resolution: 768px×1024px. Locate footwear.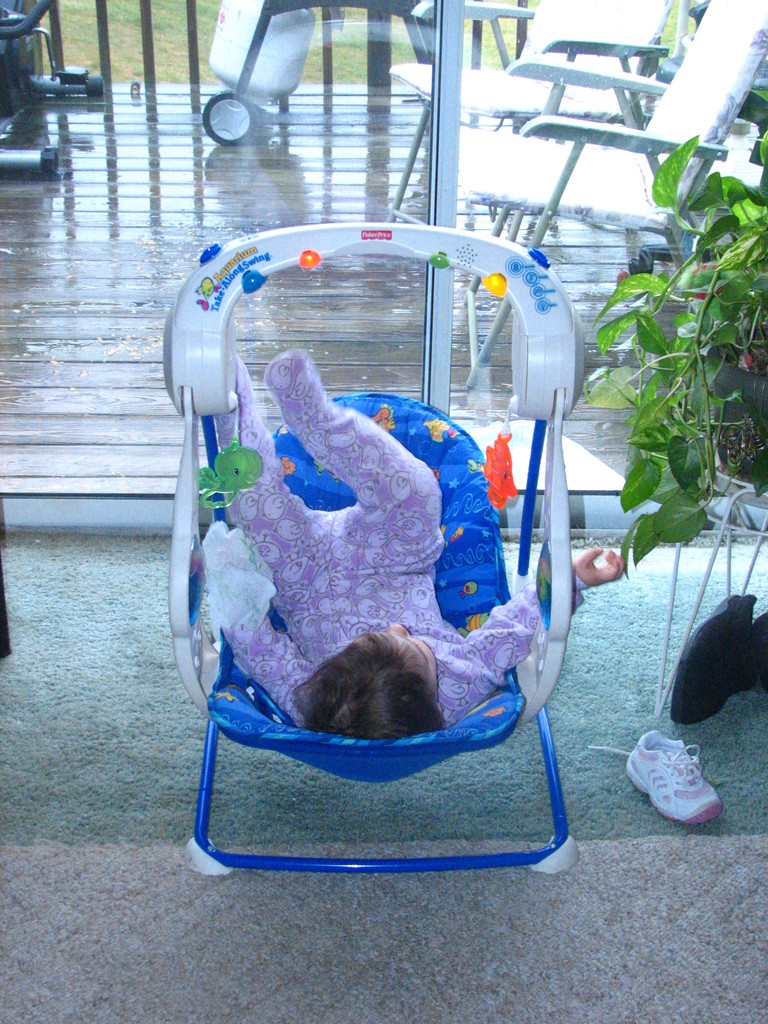
box=[643, 745, 744, 827].
